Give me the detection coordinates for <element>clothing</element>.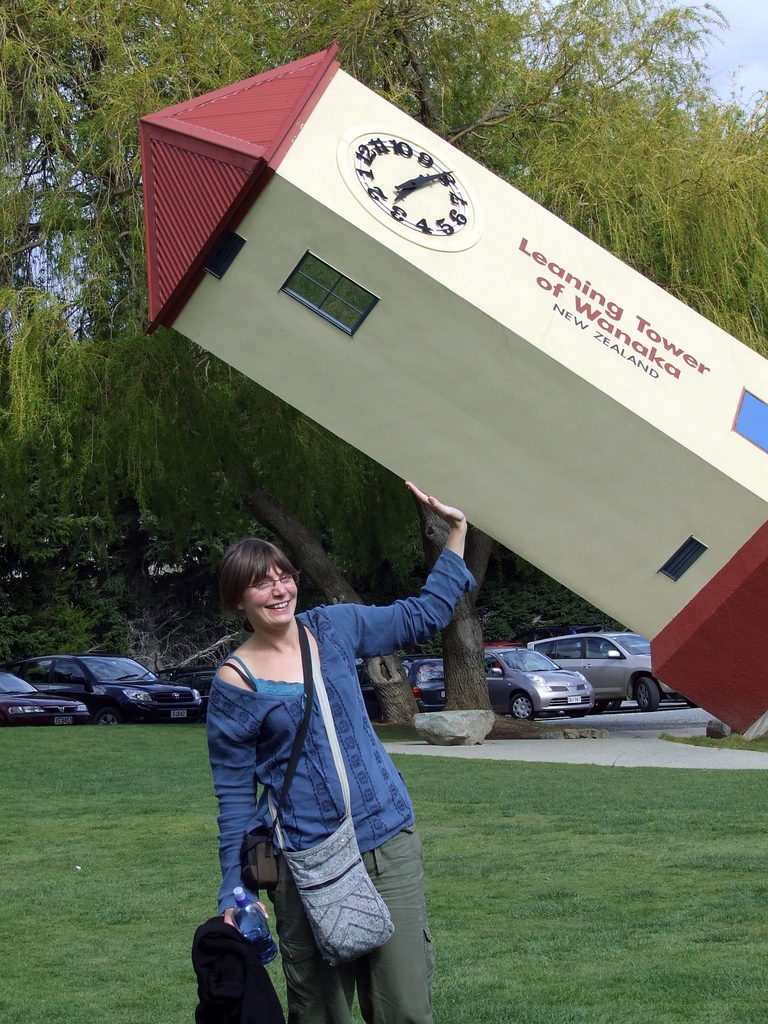
l=207, t=549, r=478, b=1023.
